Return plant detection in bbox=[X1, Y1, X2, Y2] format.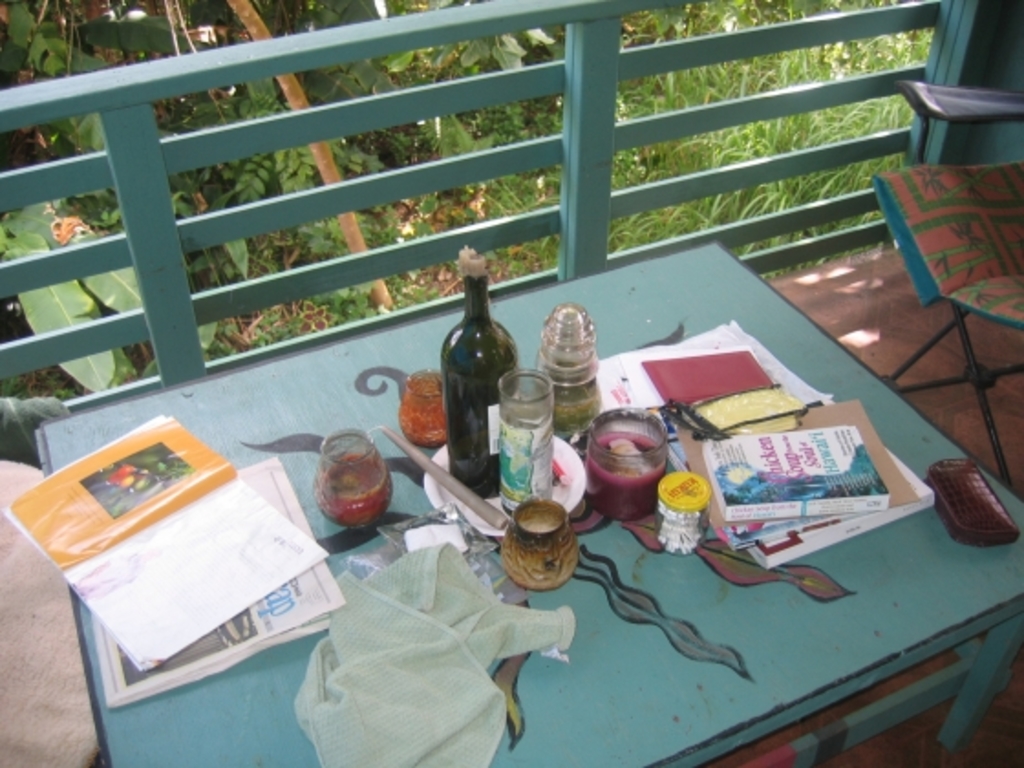
bbox=[342, 0, 558, 119].
